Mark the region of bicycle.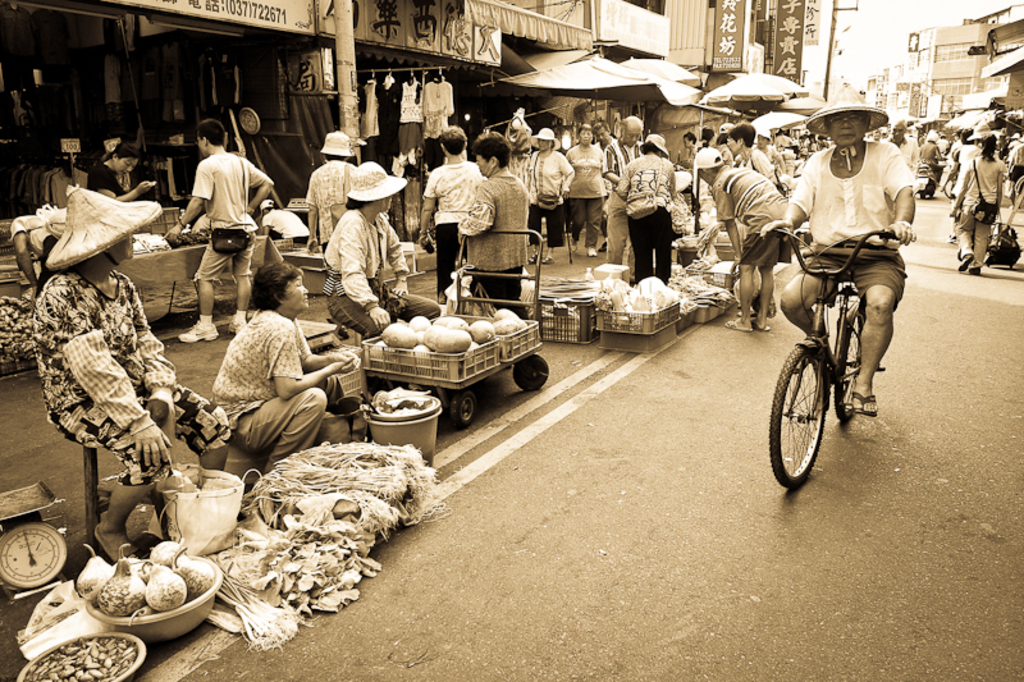
Region: x1=739 y1=218 x2=890 y2=495.
